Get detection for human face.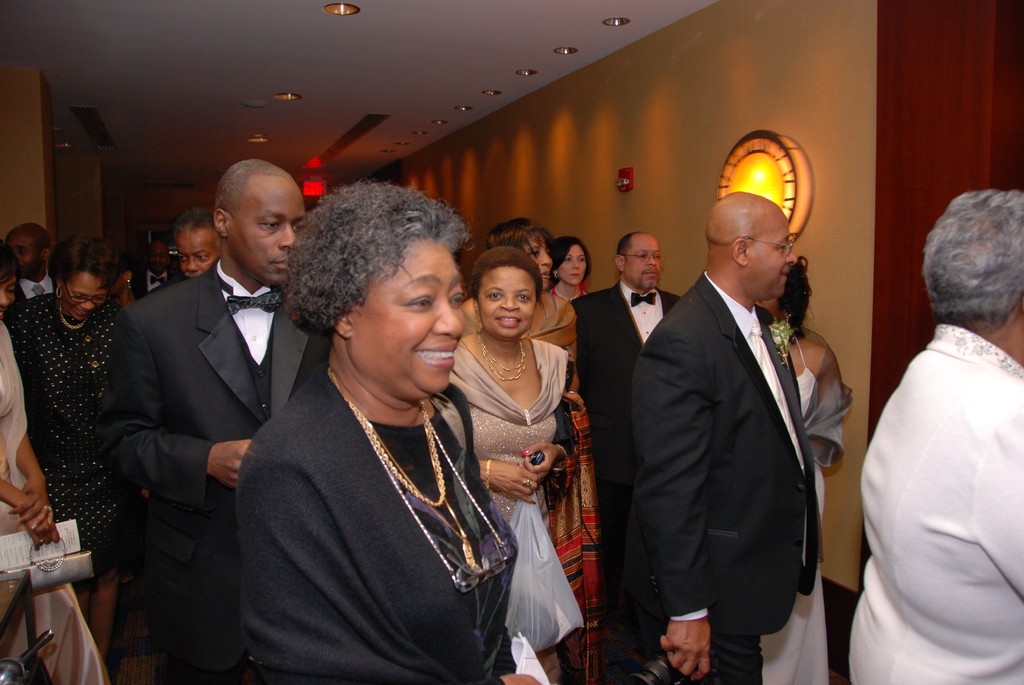
Detection: x1=628 y1=237 x2=661 y2=291.
